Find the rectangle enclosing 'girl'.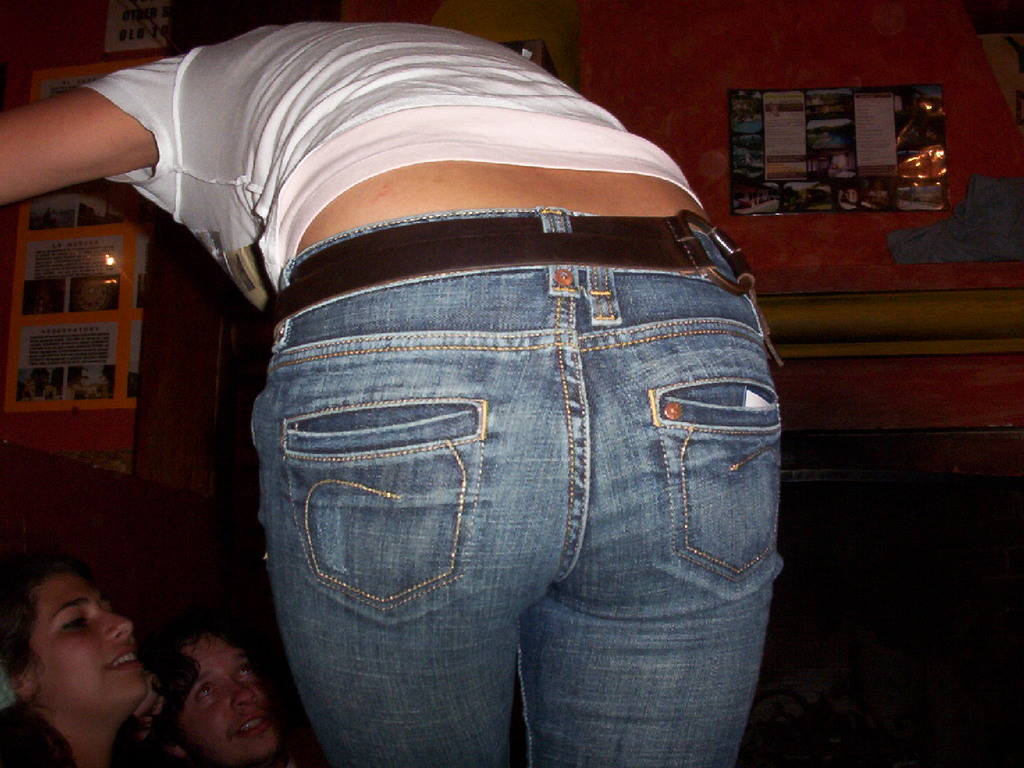
(x1=0, y1=17, x2=786, y2=767).
